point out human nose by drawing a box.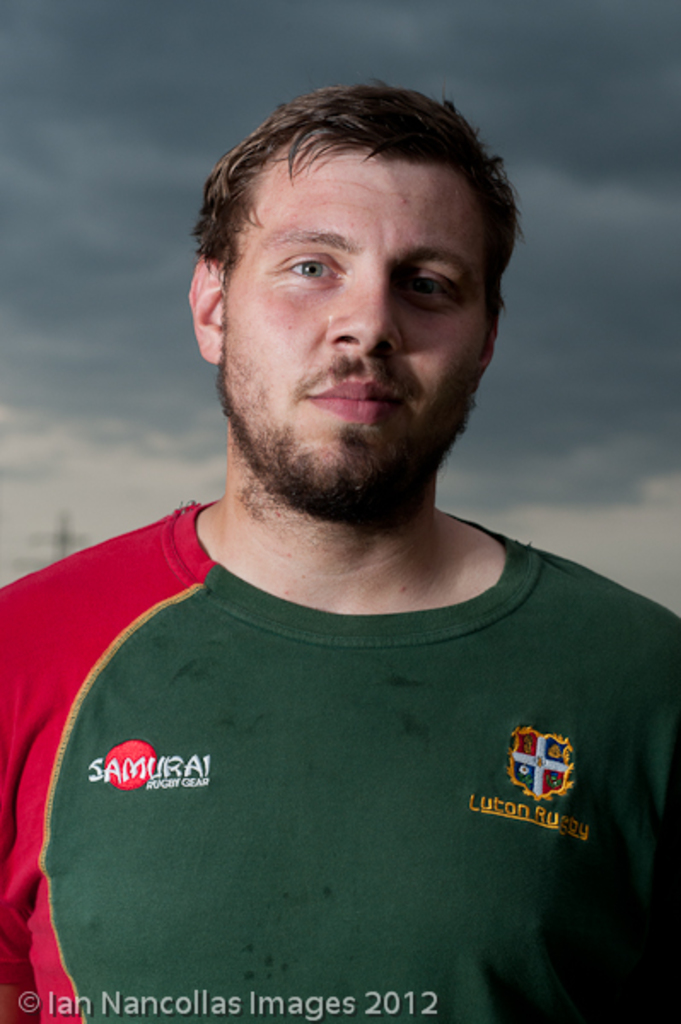
select_region(324, 259, 408, 358).
